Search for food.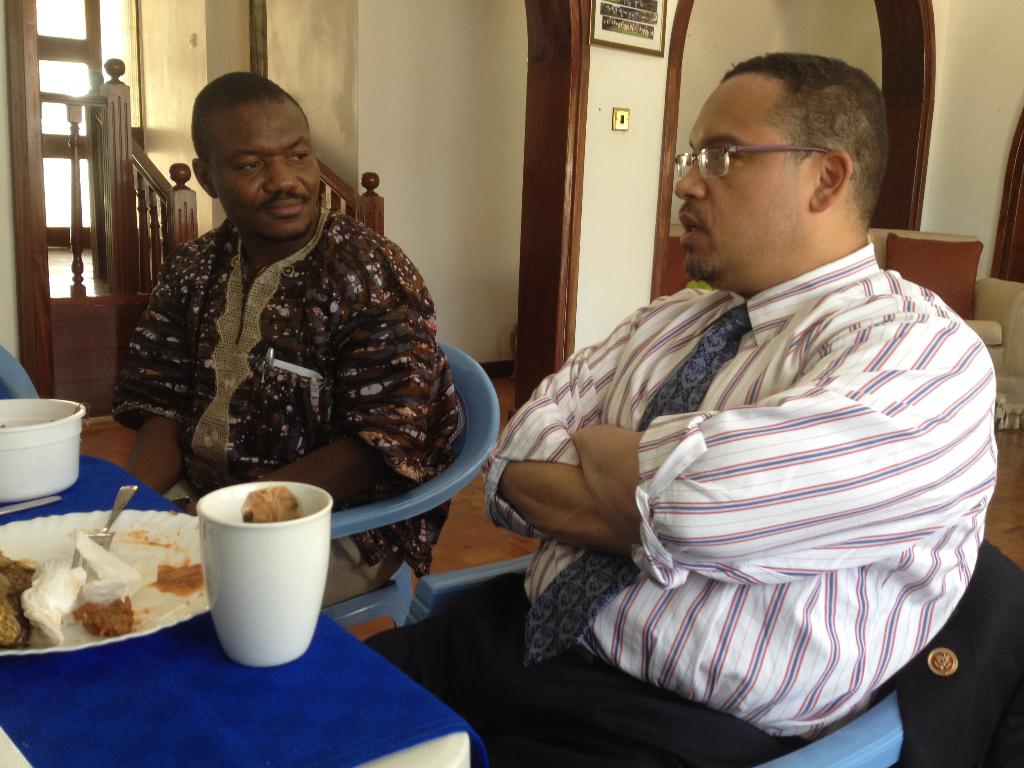
Found at Rect(148, 557, 203, 596).
